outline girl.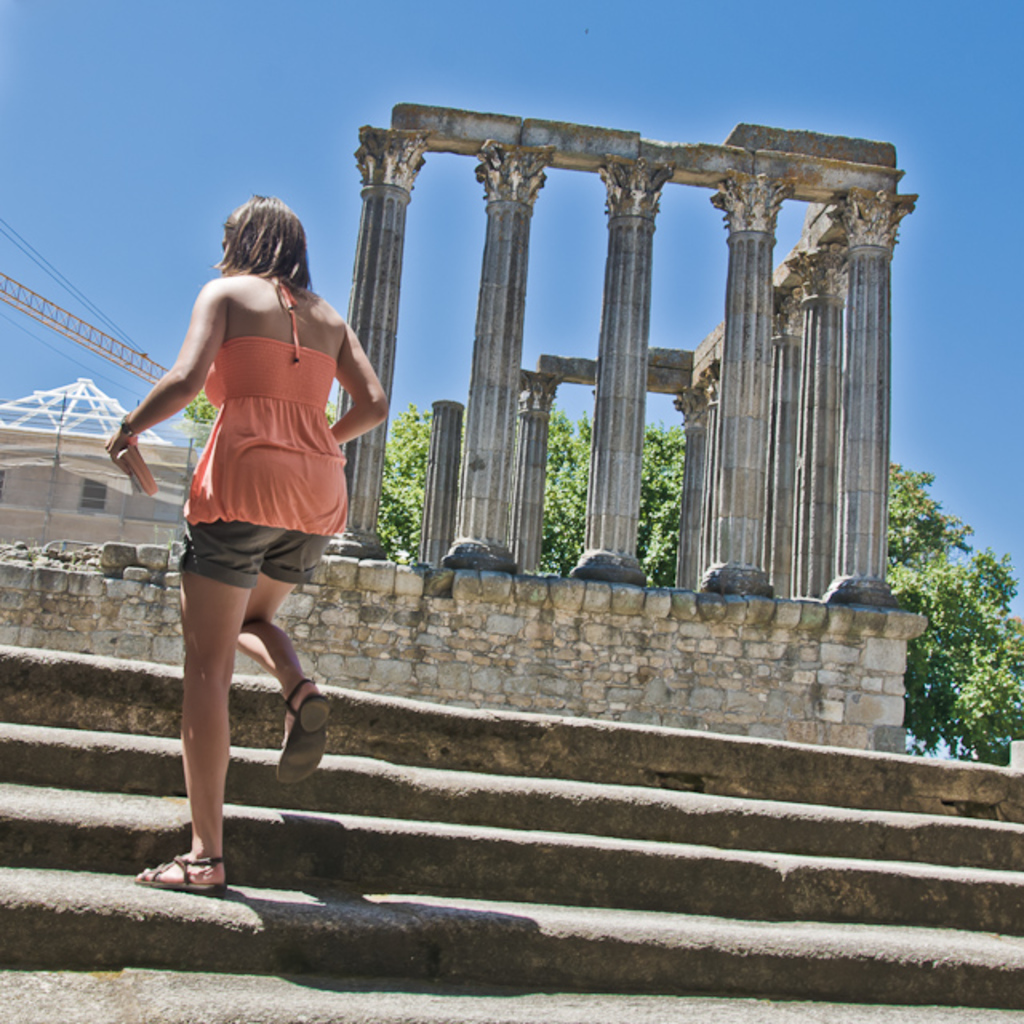
Outline: x1=102, y1=194, x2=389, y2=894.
